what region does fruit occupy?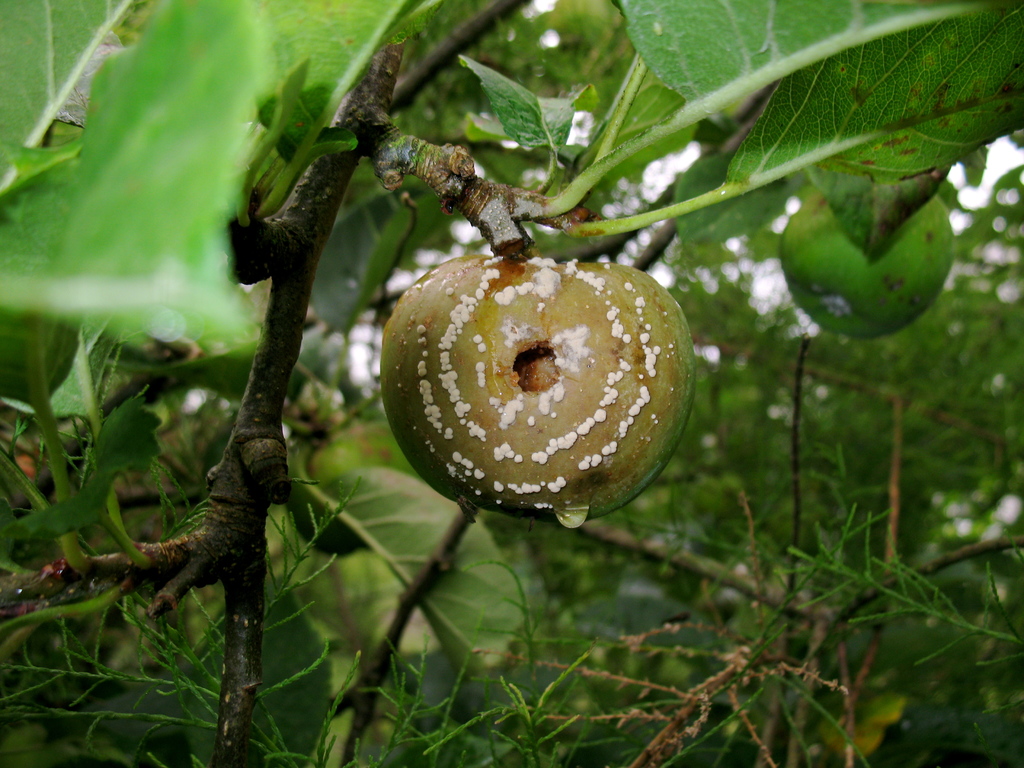
(781, 187, 956, 338).
